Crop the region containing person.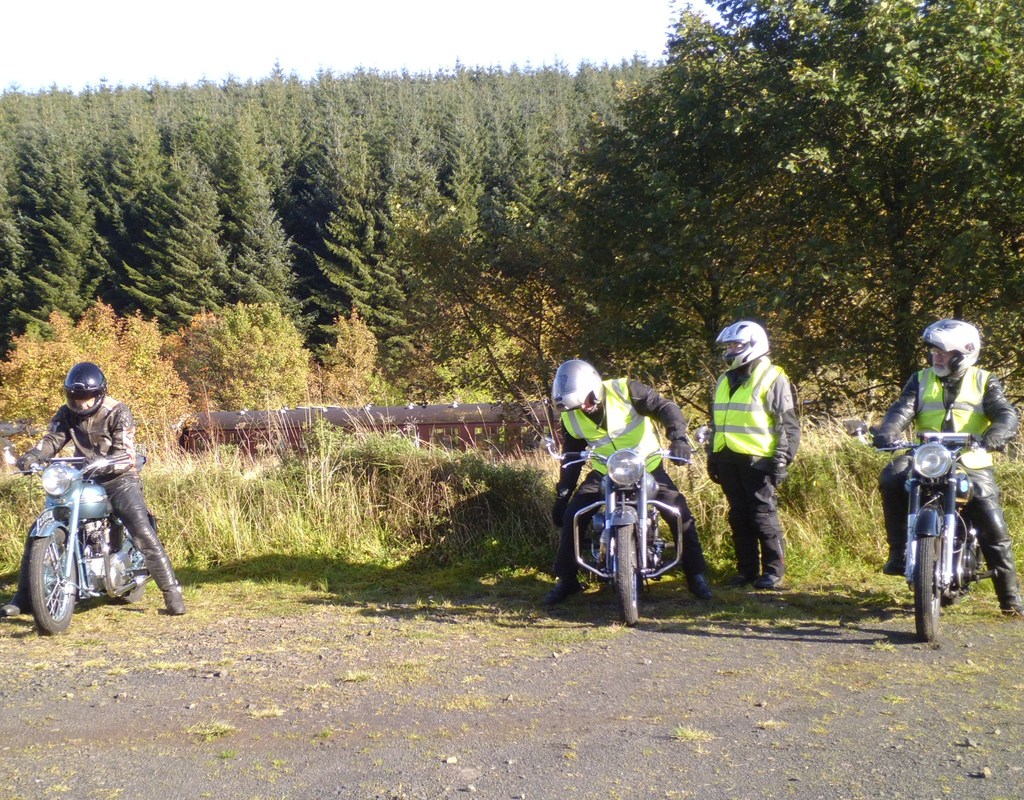
Crop region: 702/321/803/588.
